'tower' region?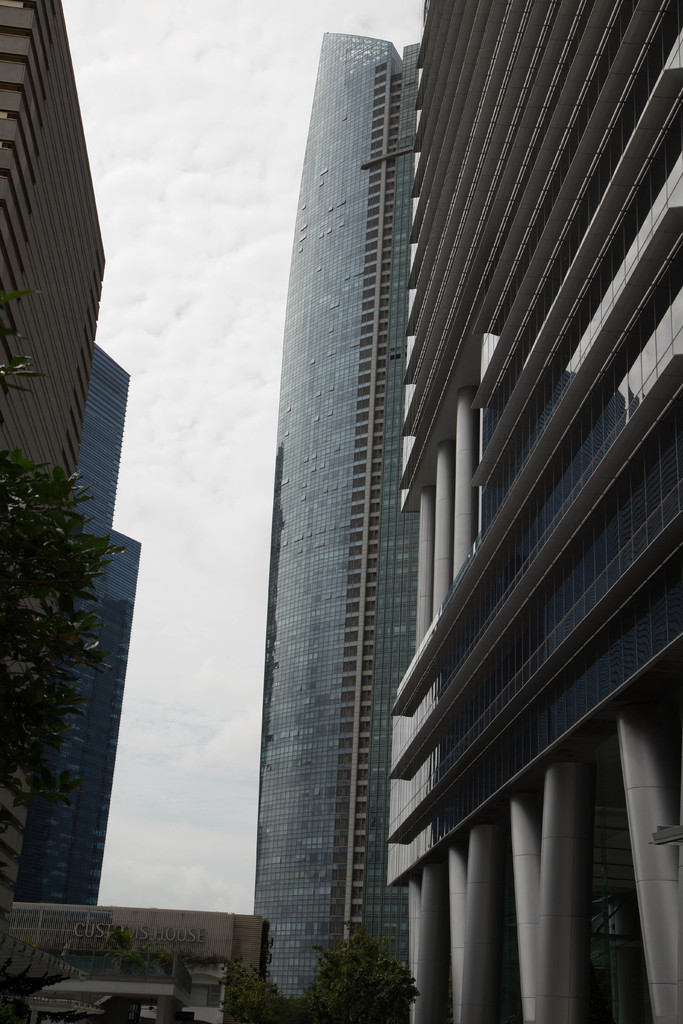
box(10, 318, 137, 899)
